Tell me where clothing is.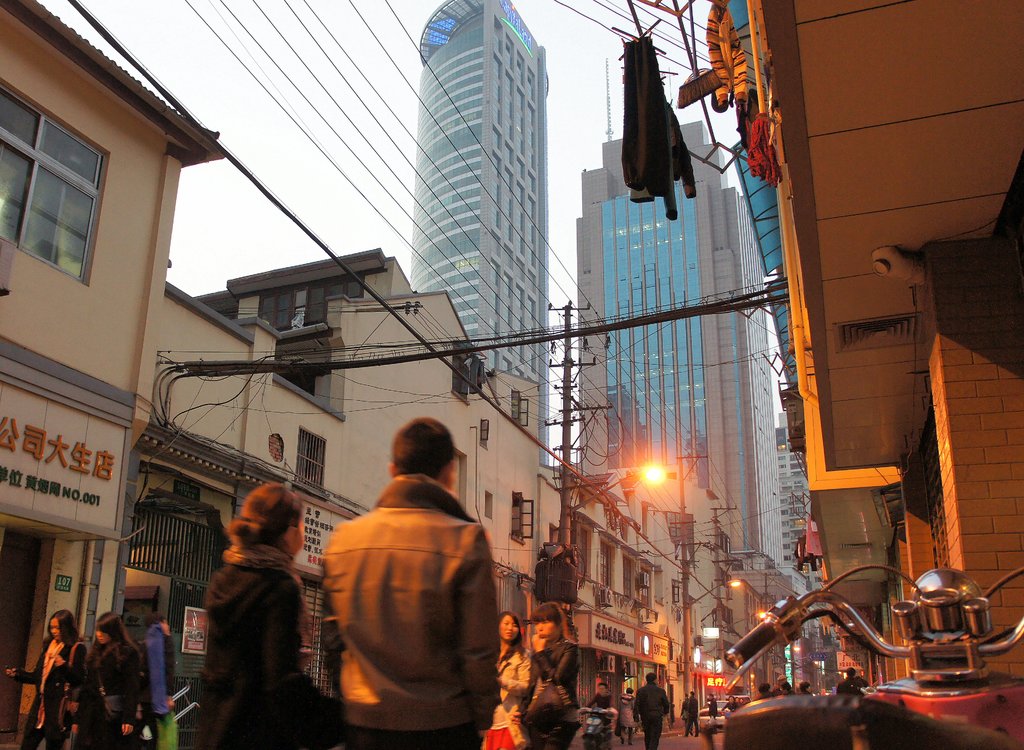
clothing is at select_region(10, 634, 85, 749).
